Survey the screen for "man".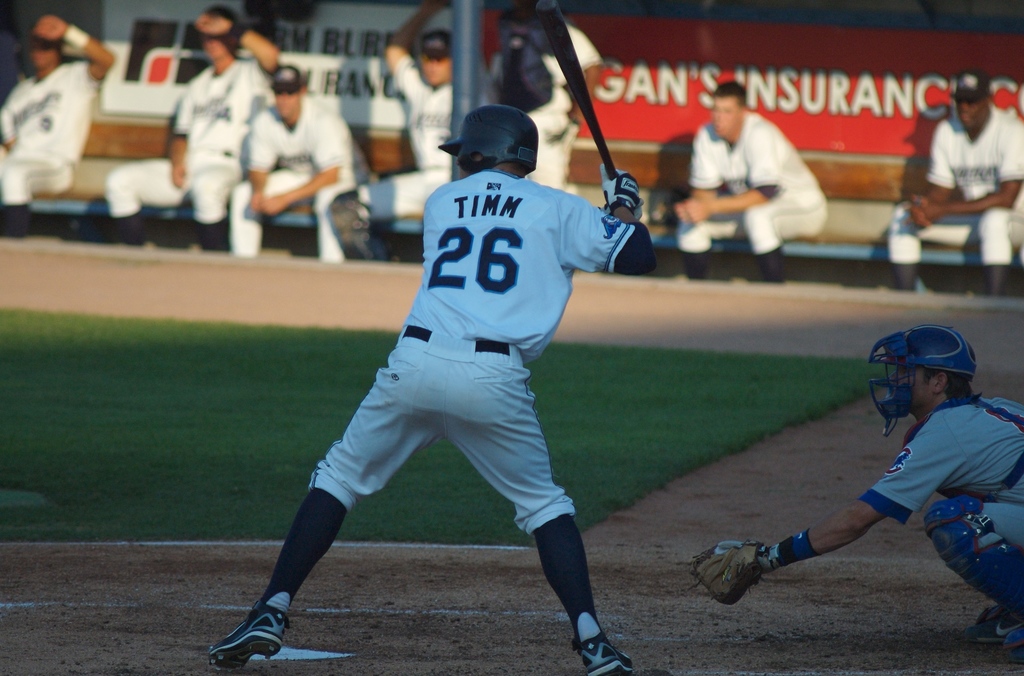
Survey found: {"left": 326, "top": 1, "right": 491, "bottom": 264}.
